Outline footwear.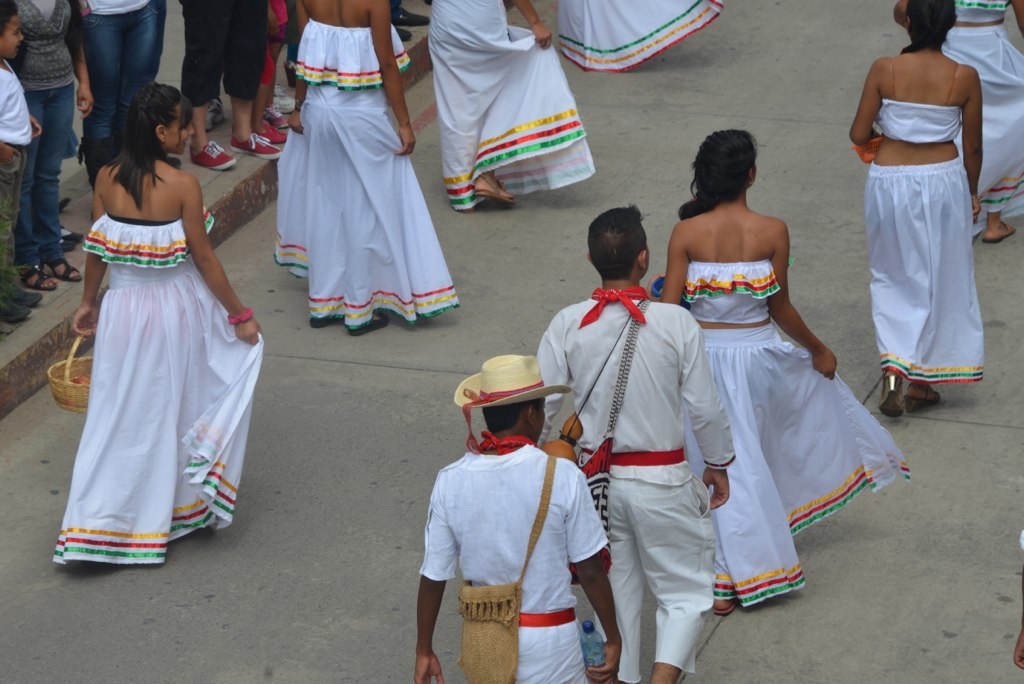
Outline: 226,130,282,162.
